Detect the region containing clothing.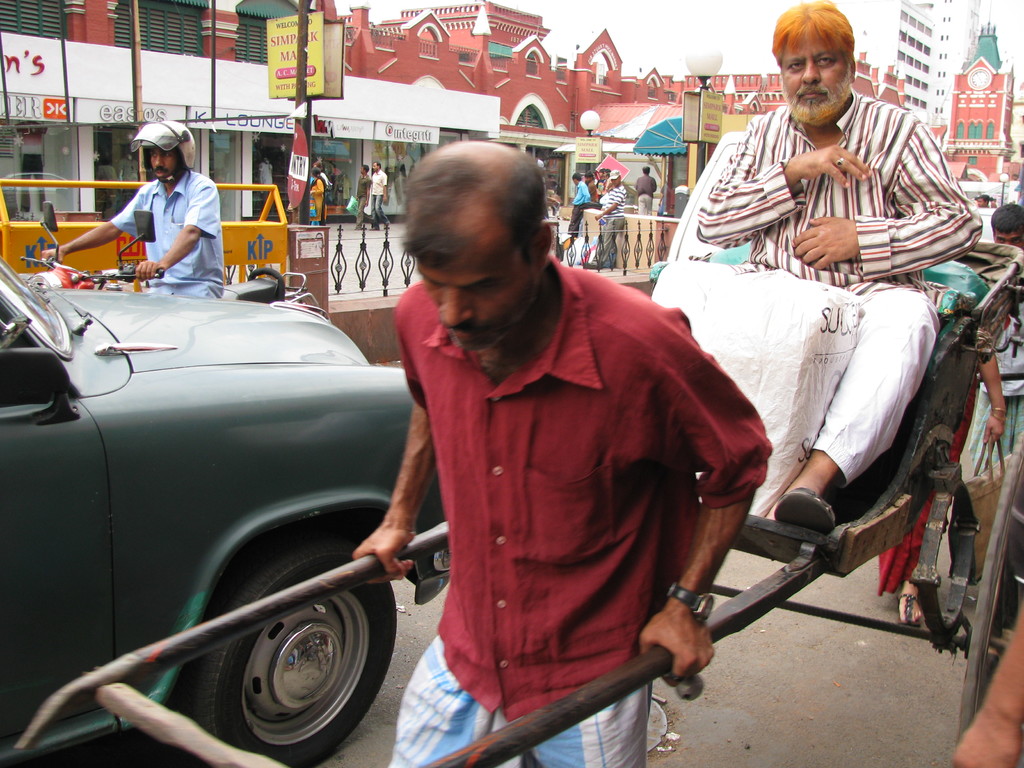
rect(123, 152, 214, 278).
